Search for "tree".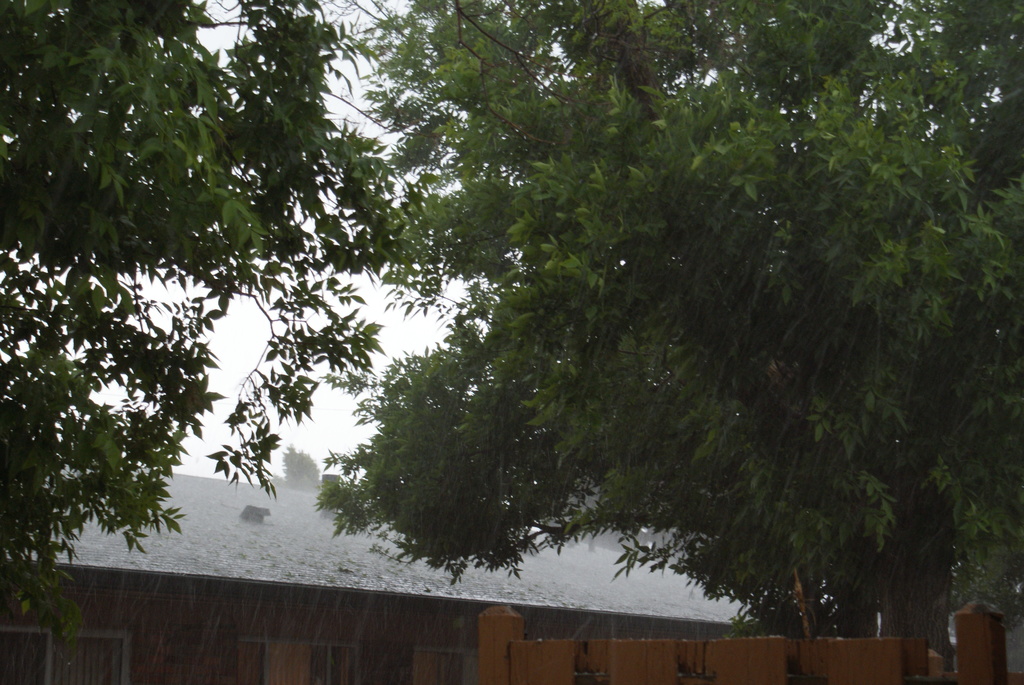
Found at region(0, 0, 422, 640).
